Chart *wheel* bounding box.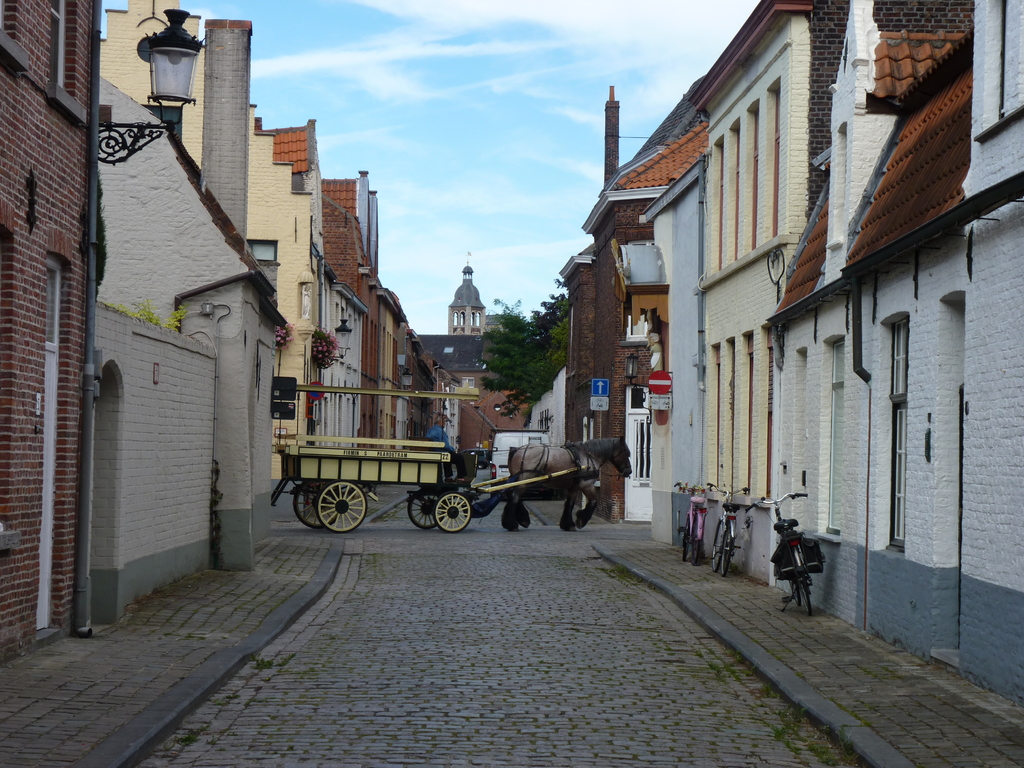
Charted: detection(710, 518, 726, 572).
